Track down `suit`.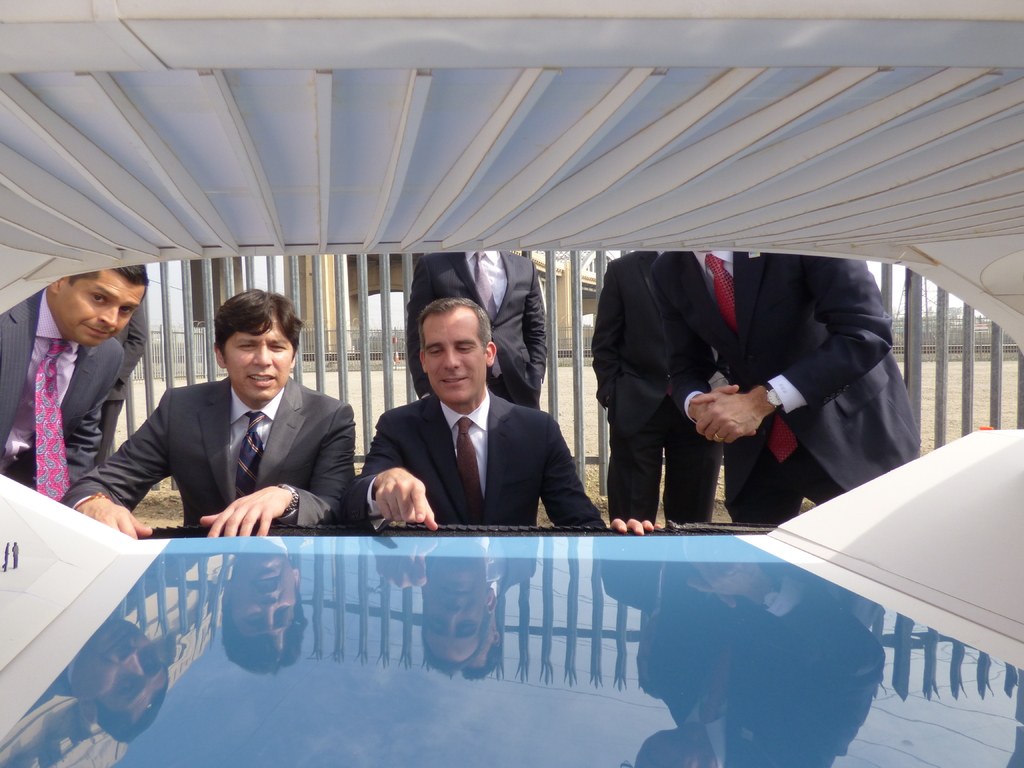
Tracked to x1=106, y1=334, x2=364, y2=552.
